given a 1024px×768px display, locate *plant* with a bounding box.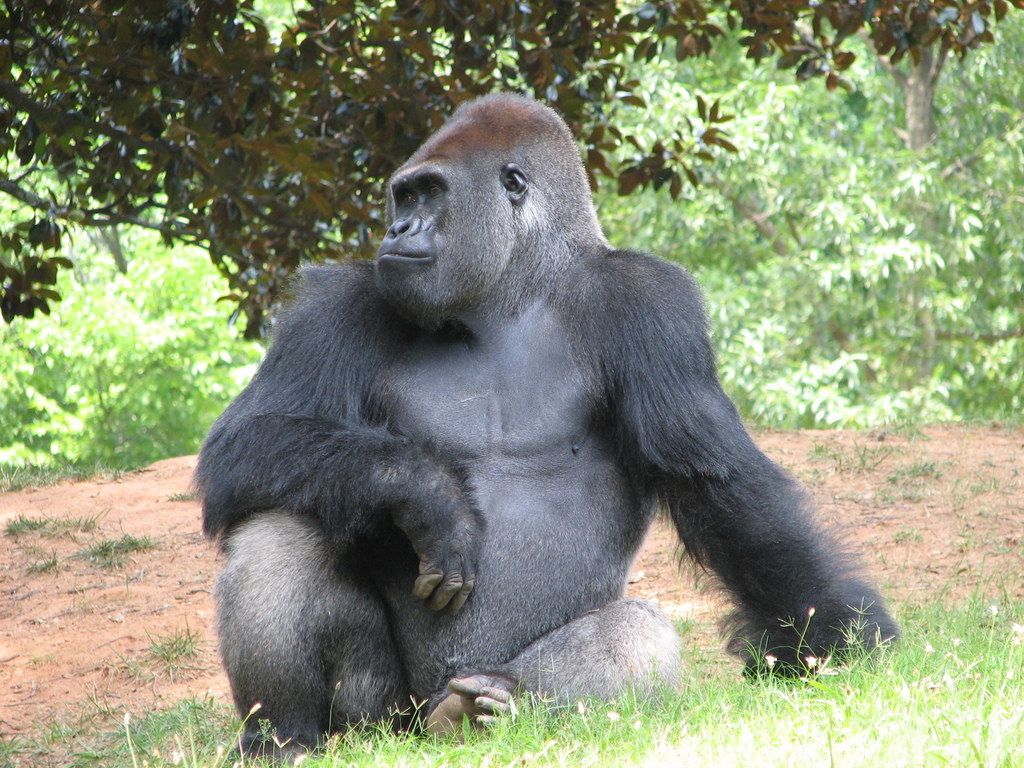
Located: {"left": 883, "top": 454, "right": 943, "bottom": 479}.
